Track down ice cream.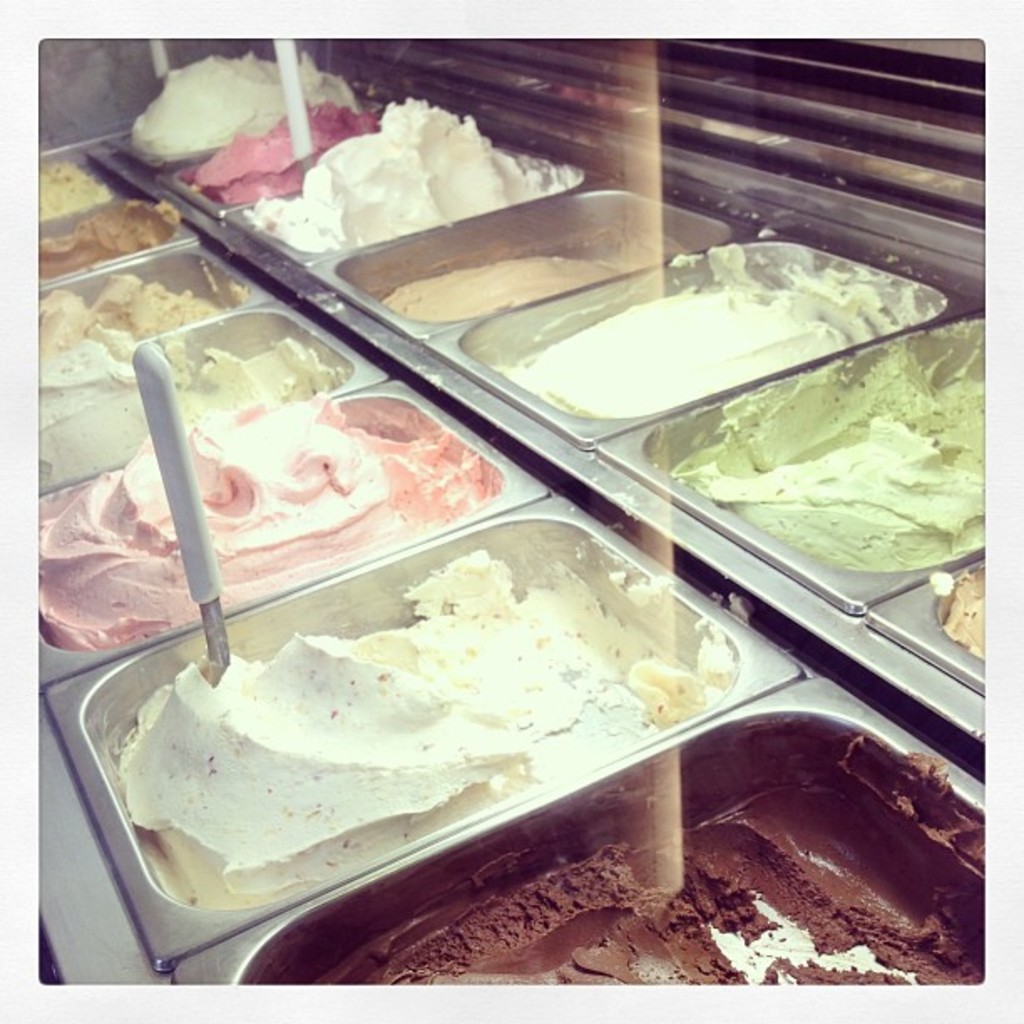
Tracked to <bbox>375, 246, 627, 336</bbox>.
